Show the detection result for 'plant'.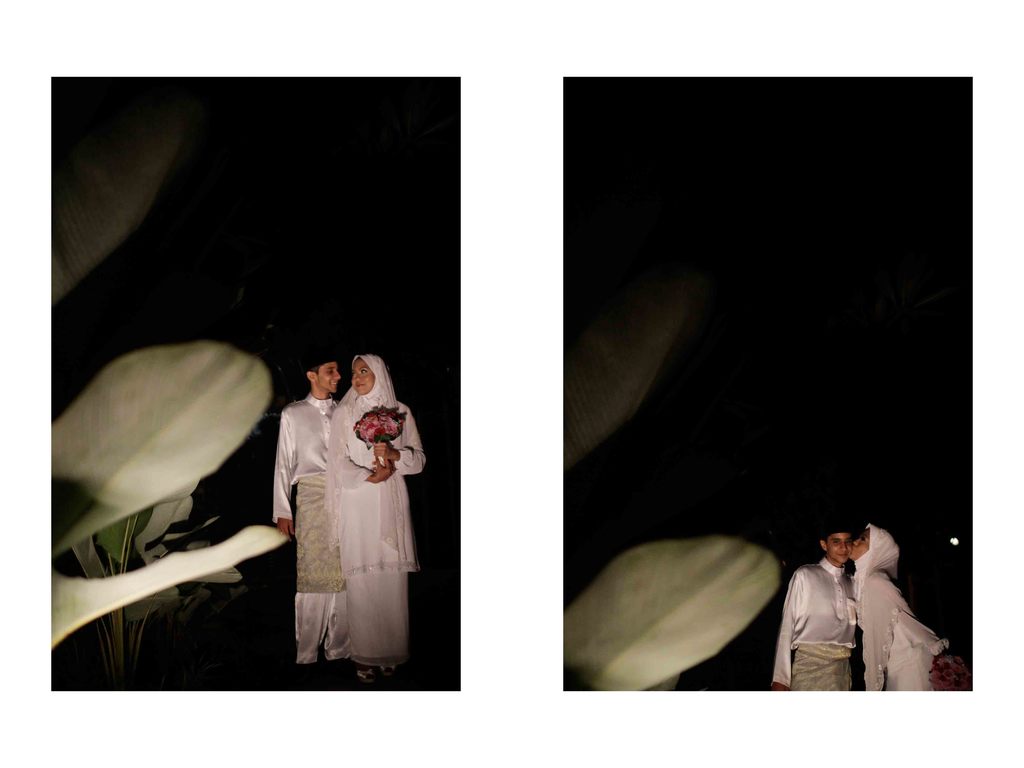
{"x1": 45, "y1": 69, "x2": 289, "y2": 651}.
